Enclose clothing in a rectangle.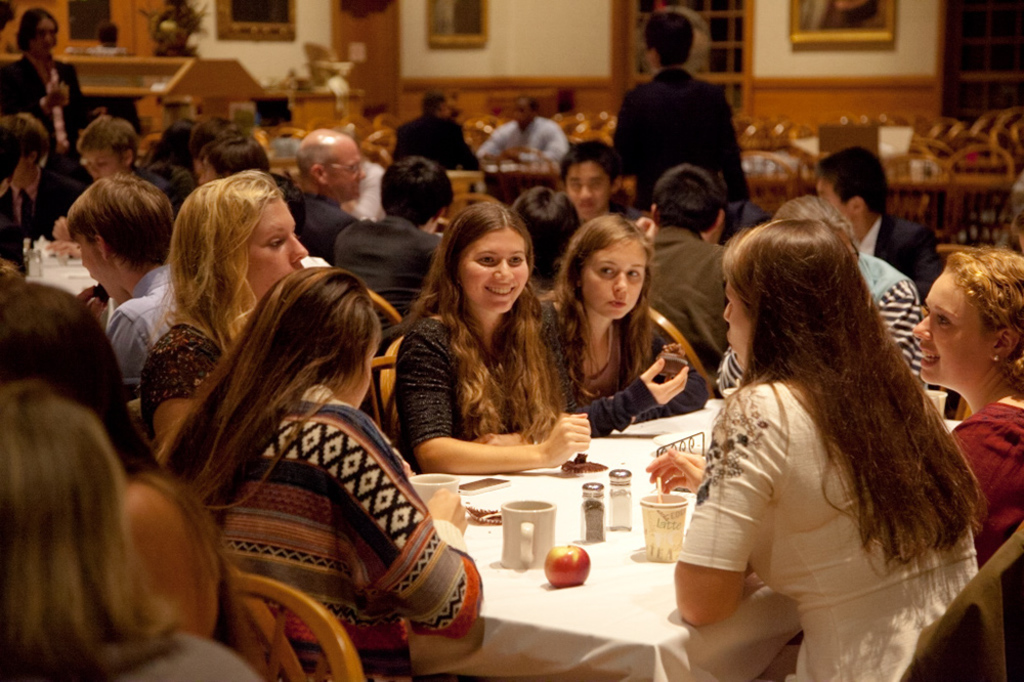
box=[672, 371, 986, 681].
